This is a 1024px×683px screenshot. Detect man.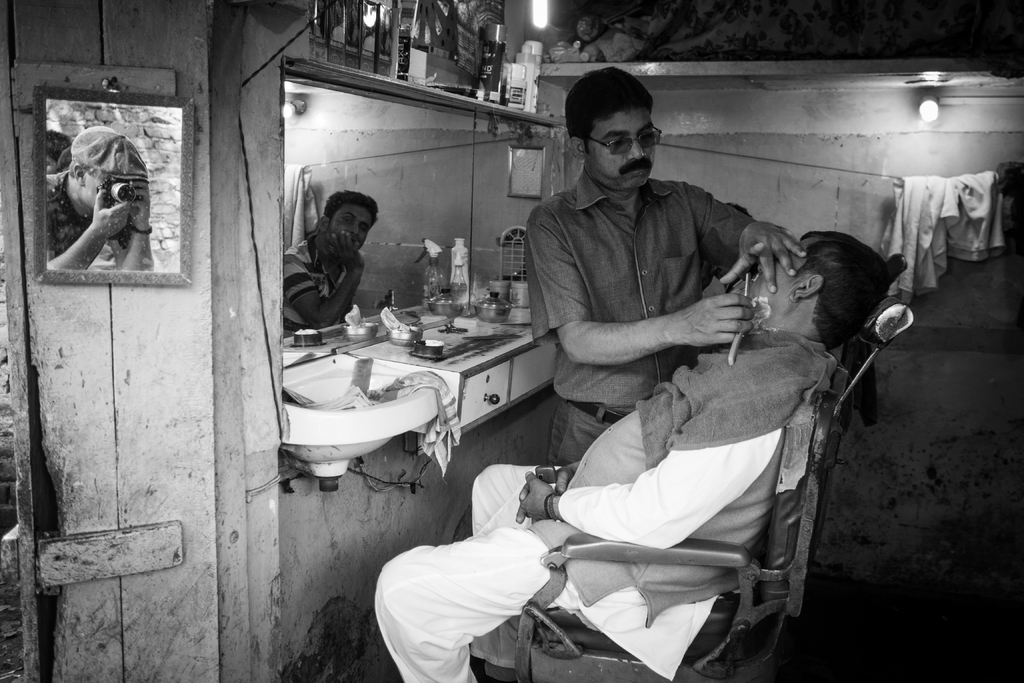
l=272, t=181, r=389, b=343.
